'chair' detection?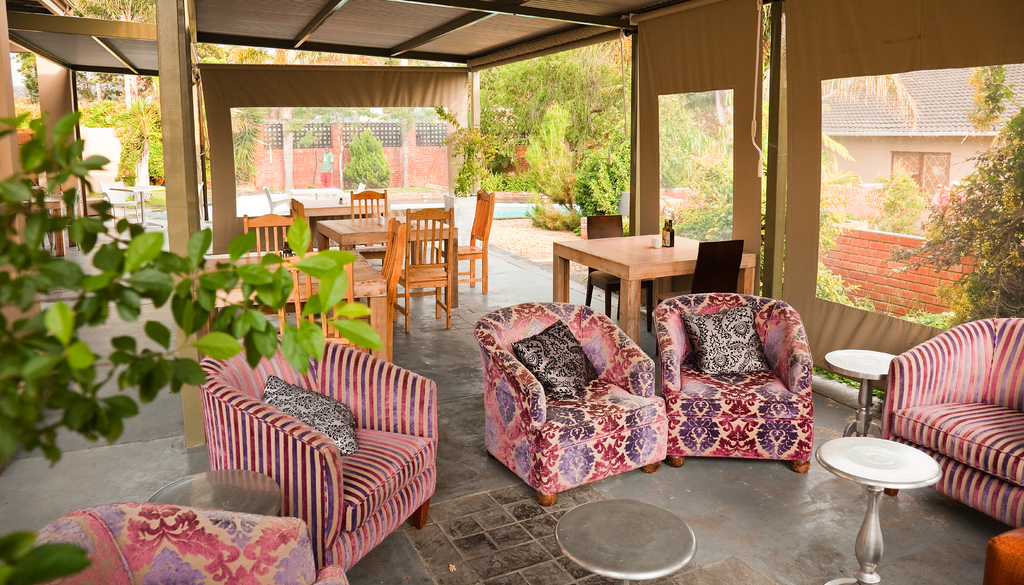
34, 519, 335, 584
